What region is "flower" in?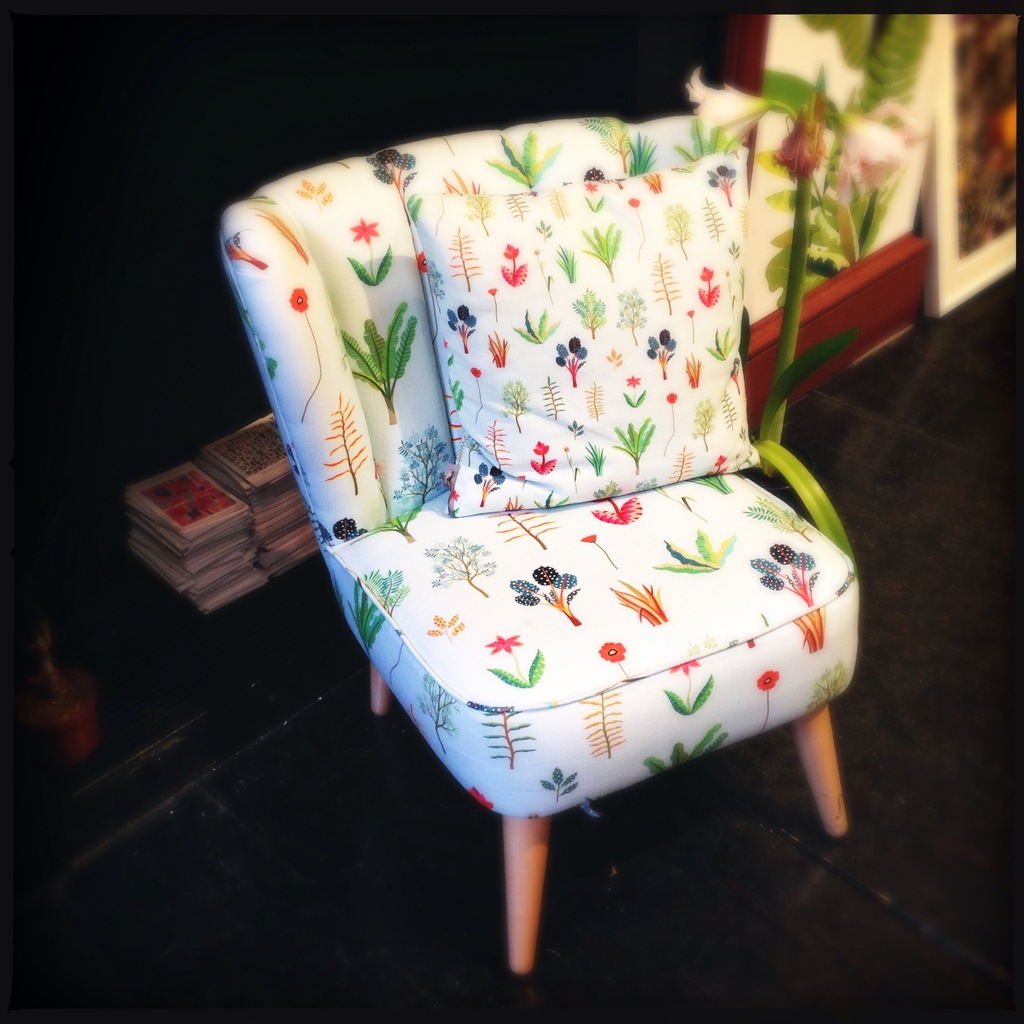
[left=532, top=441, right=550, bottom=455].
